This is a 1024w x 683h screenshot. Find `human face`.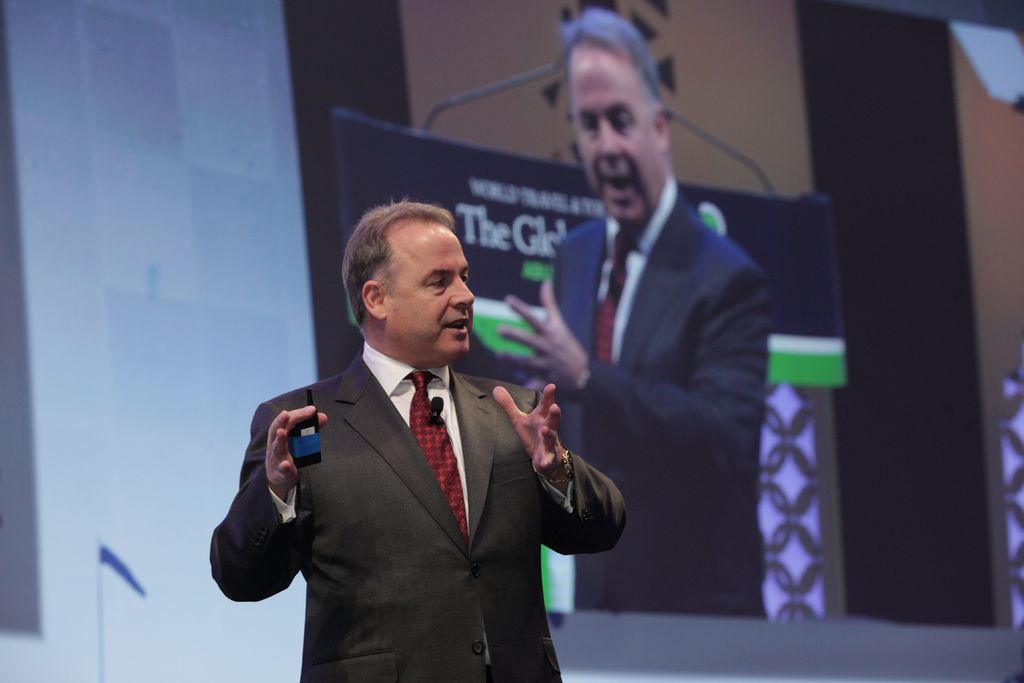
Bounding box: {"left": 387, "top": 222, "right": 476, "bottom": 356}.
